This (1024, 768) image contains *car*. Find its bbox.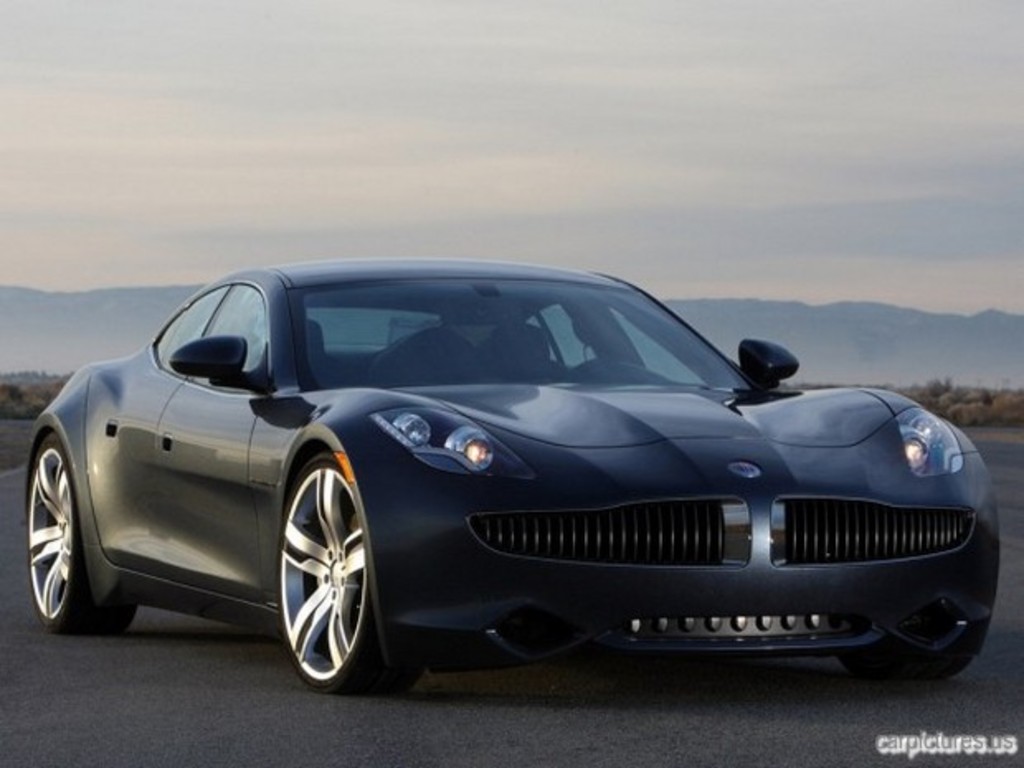
[21, 249, 1003, 684].
